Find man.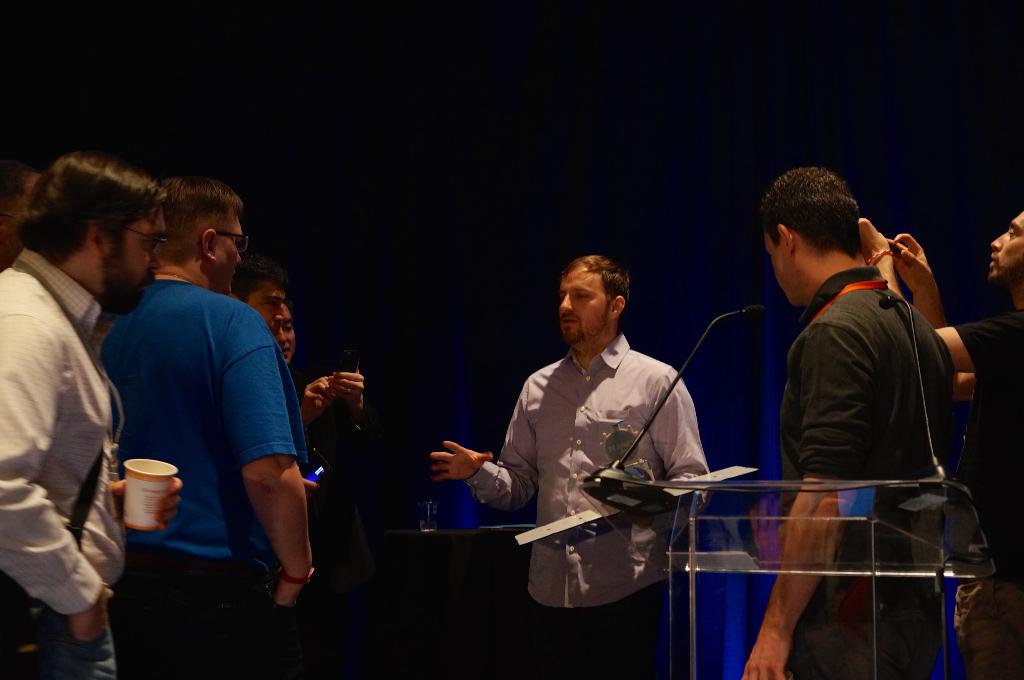
(227, 258, 287, 345).
